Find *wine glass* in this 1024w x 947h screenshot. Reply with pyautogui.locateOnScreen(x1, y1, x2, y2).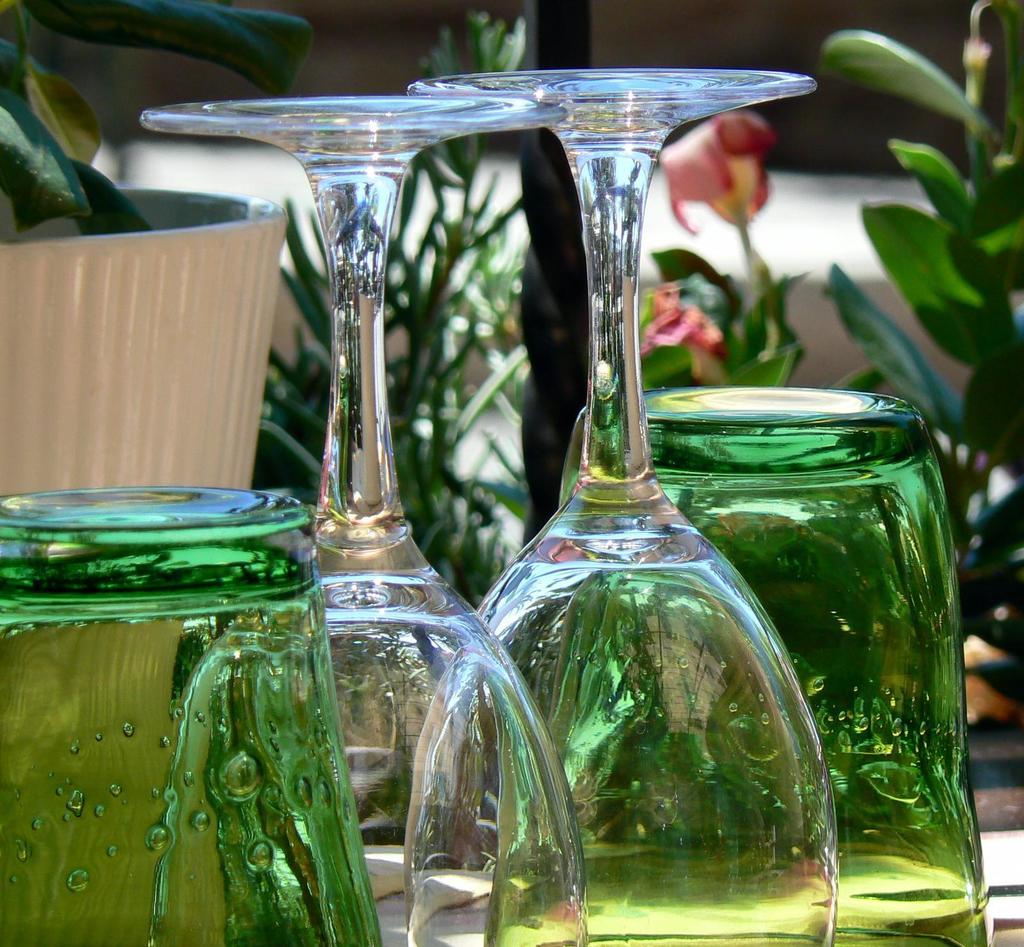
pyautogui.locateOnScreen(398, 71, 813, 946).
